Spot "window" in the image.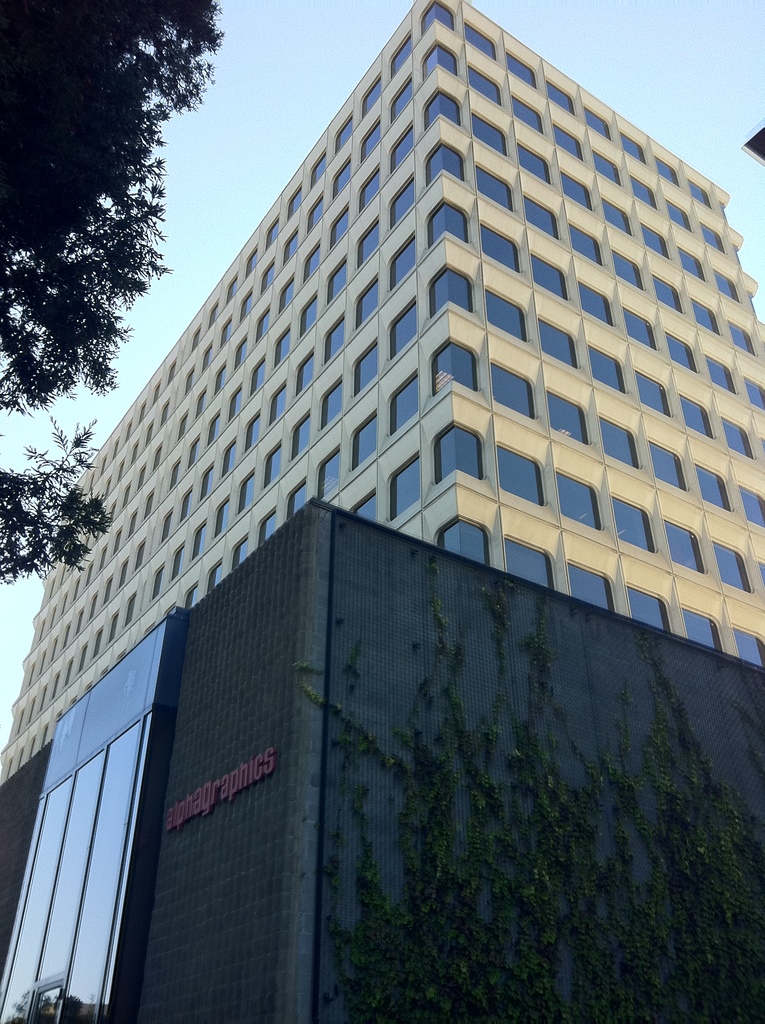
"window" found at locate(121, 483, 131, 508).
